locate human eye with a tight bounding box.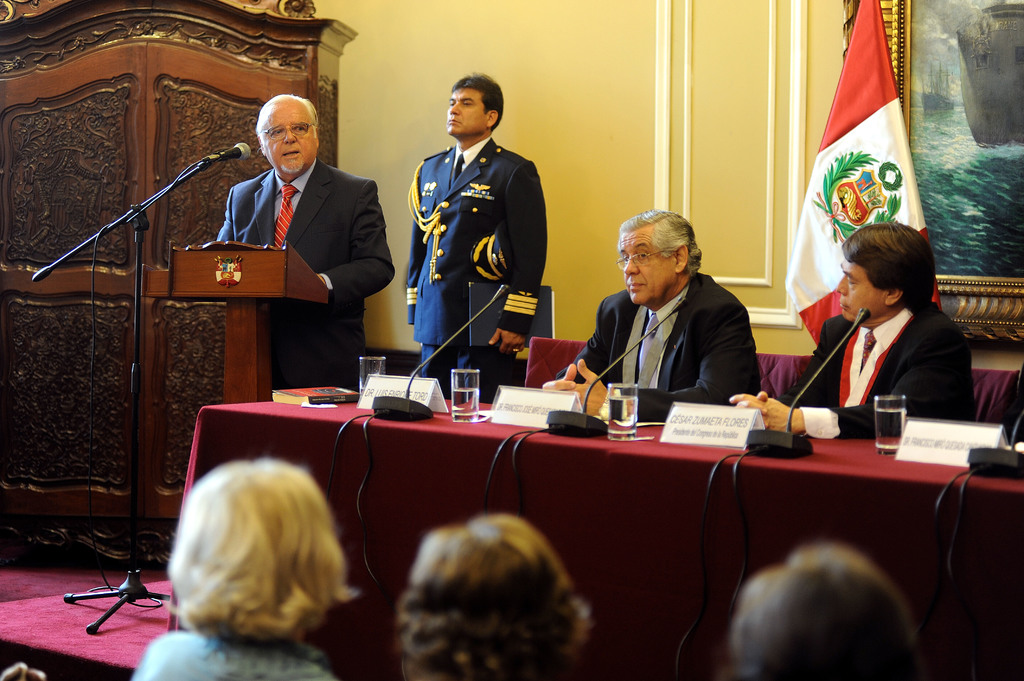
bbox=(291, 125, 307, 135).
